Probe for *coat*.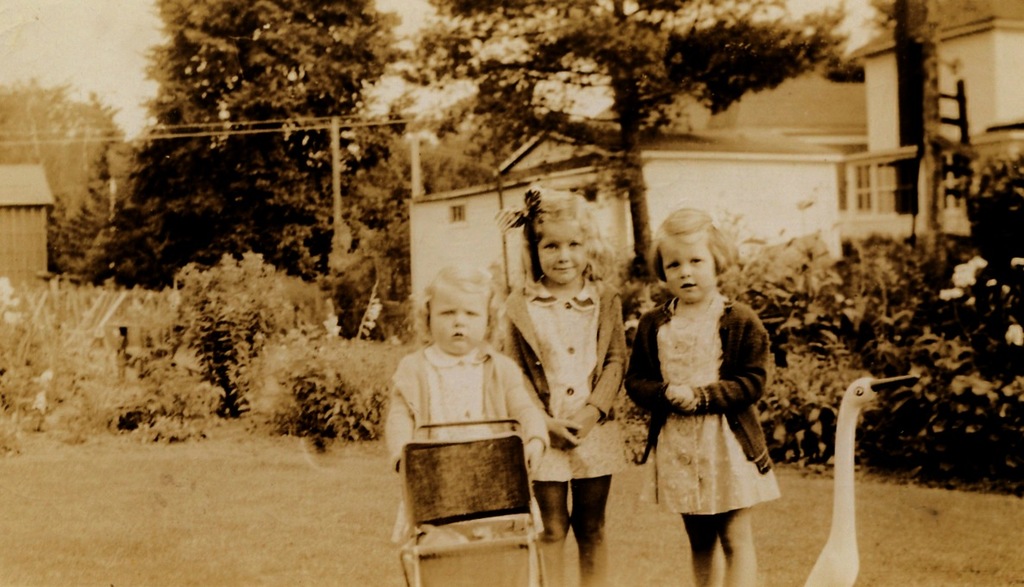
Probe result: <bbox>494, 273, 629, 427</bbox>.
